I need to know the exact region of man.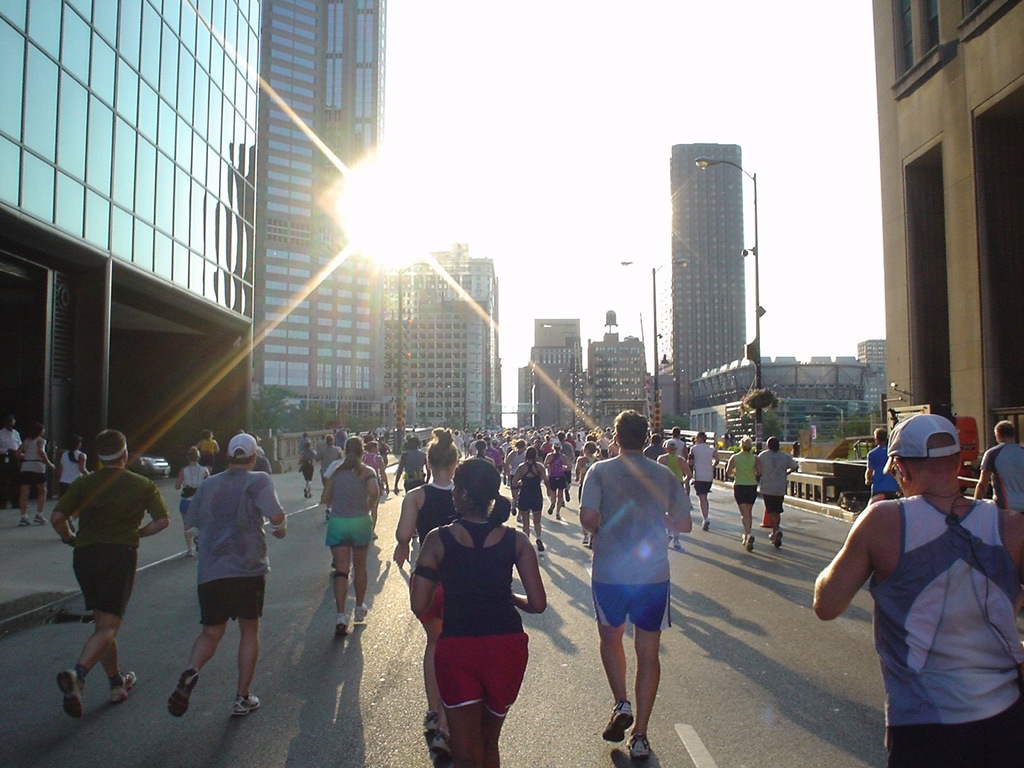
Region: {"left": 49, "top": 433, "right": 170, "bottom": 715}.
